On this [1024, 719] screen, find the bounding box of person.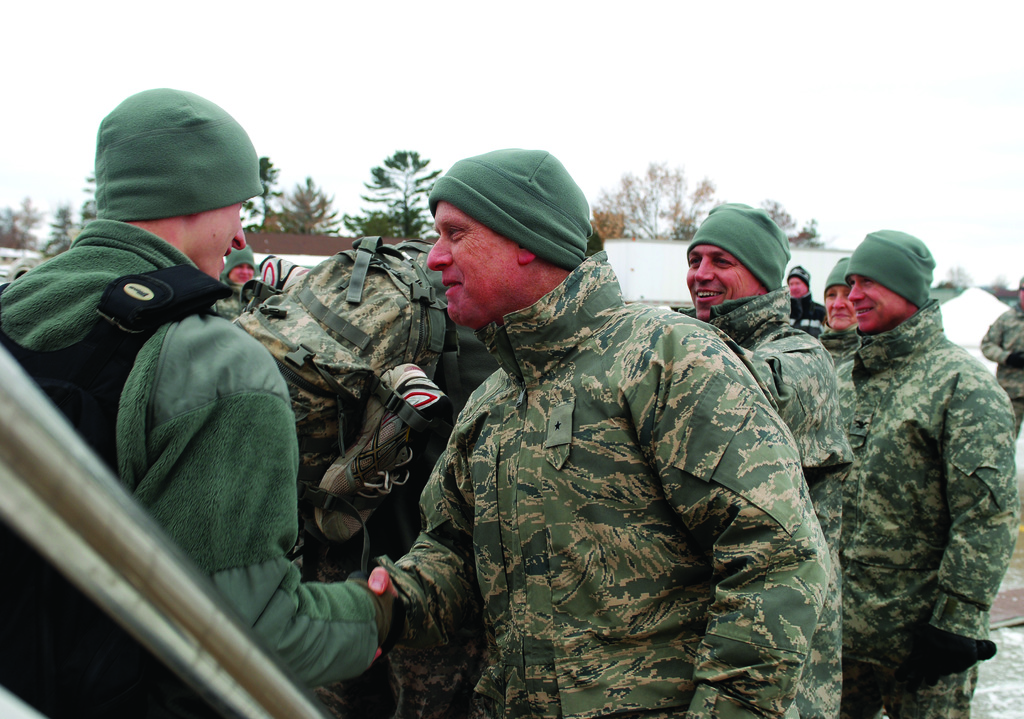
Bounding box: box=[648, 191, 863, 718].
